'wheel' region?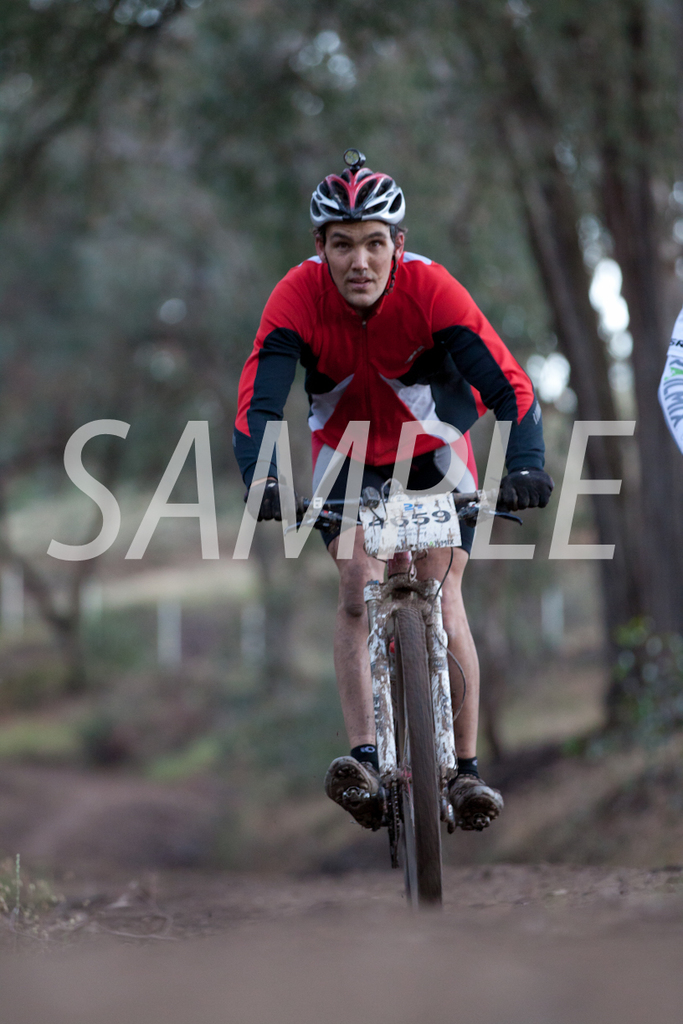
352 599 478 902
